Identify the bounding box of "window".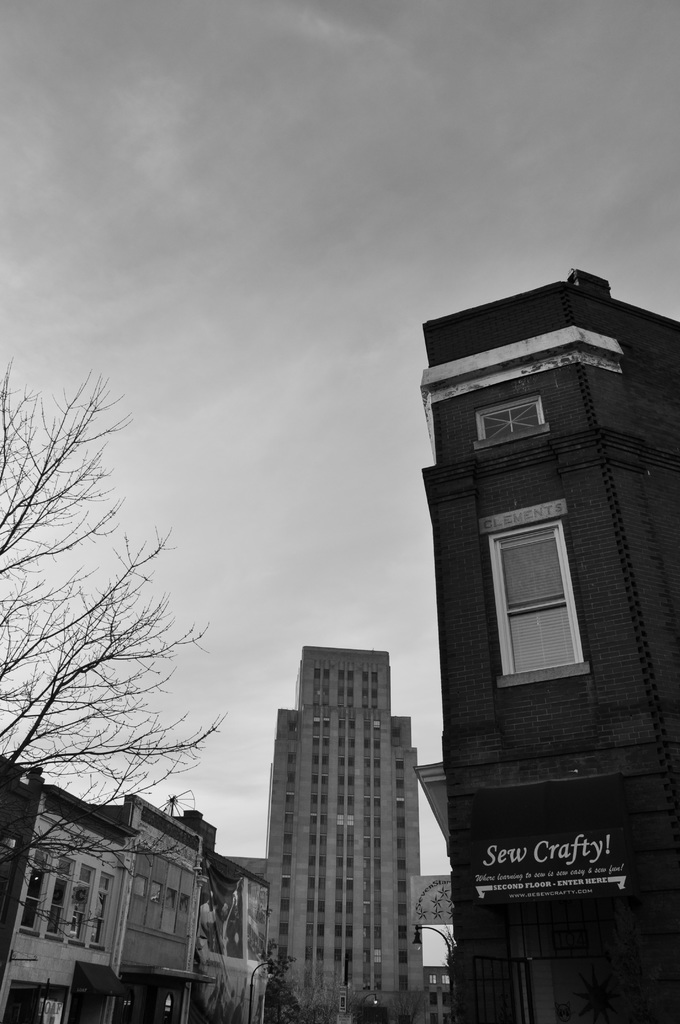
(33, 847, 49, 926).
